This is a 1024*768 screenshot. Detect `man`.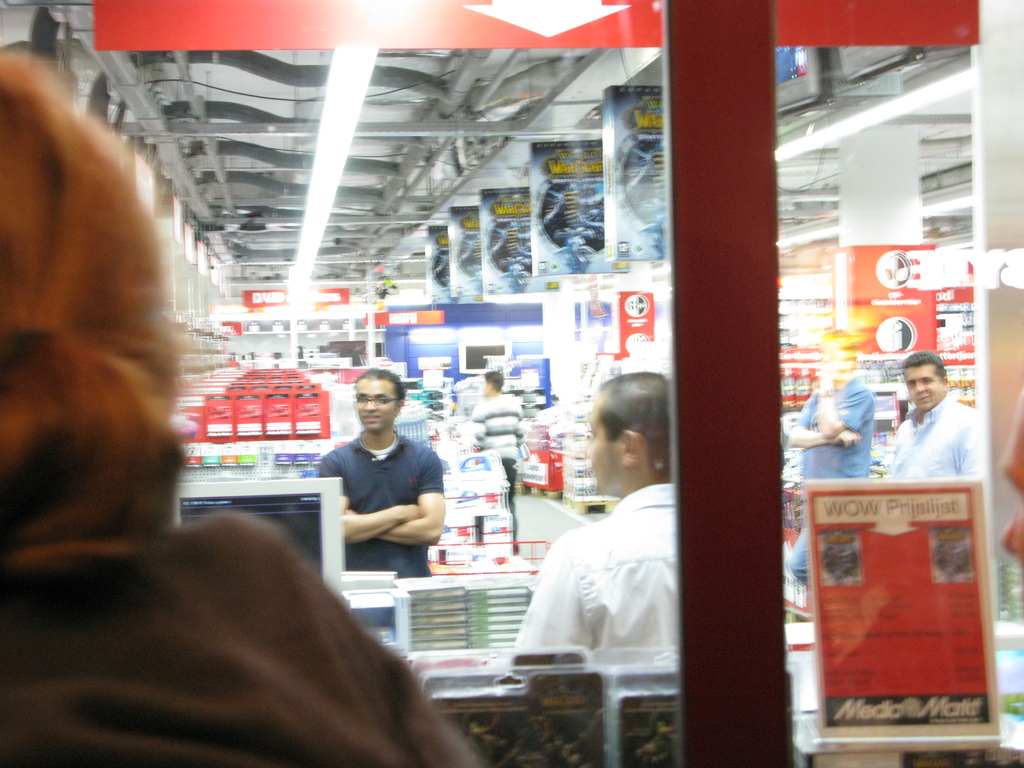
308/364/452/584.
